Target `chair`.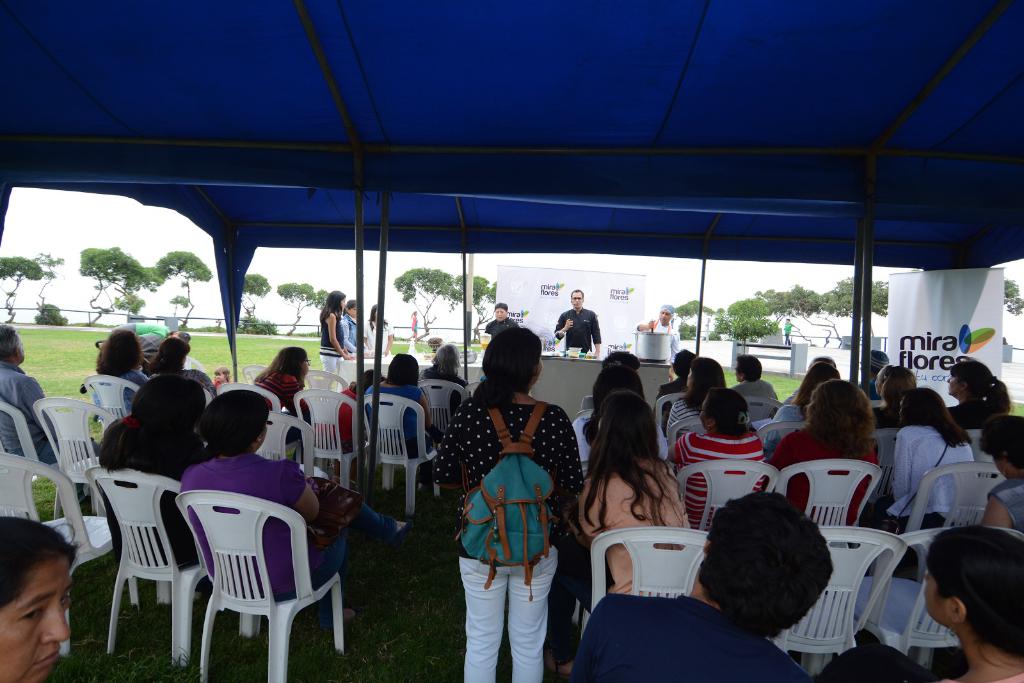
Target region: crop(88, 465, 214, 670).
